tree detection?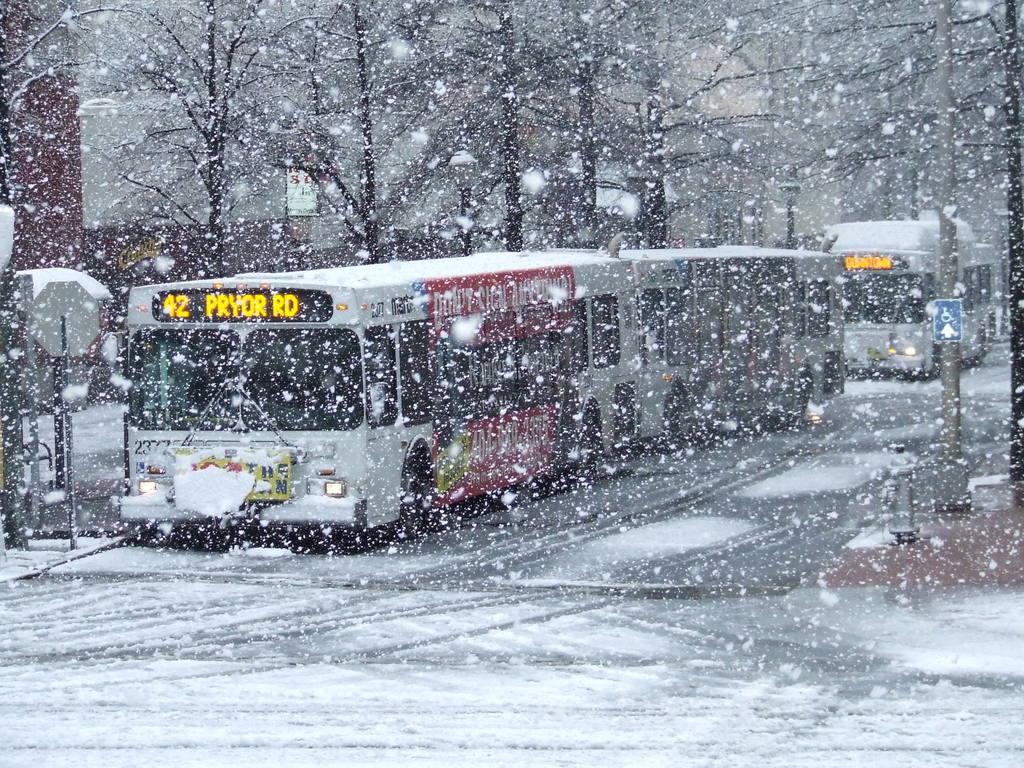
[left=239, top=0, right=479, bottom=280]
